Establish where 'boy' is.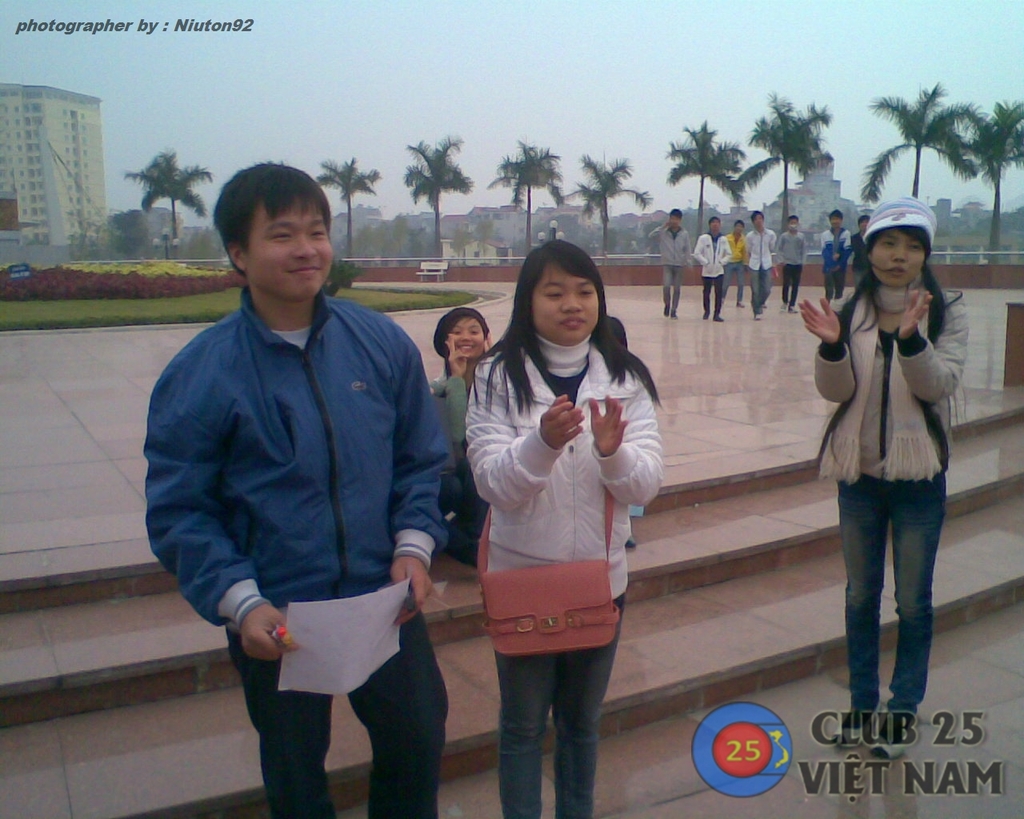
Established at [x1=694, y1=216, x2=733, y2=322].
